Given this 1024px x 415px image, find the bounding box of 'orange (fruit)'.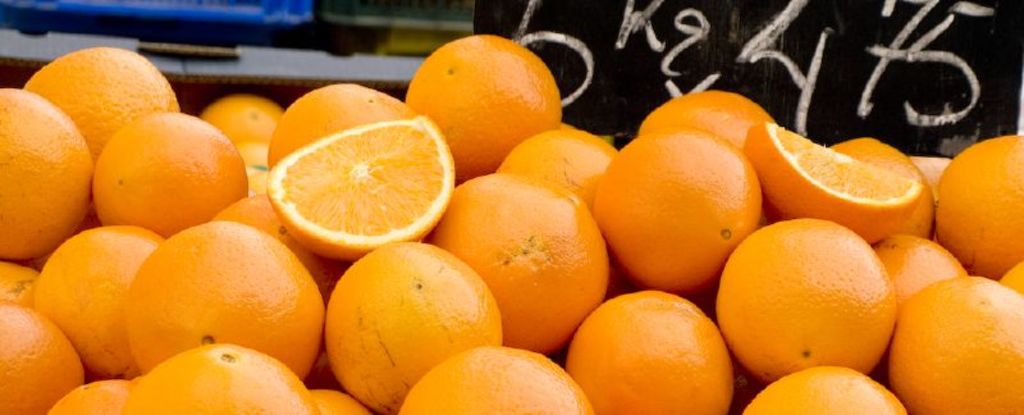
443, 174, 611, 356.
